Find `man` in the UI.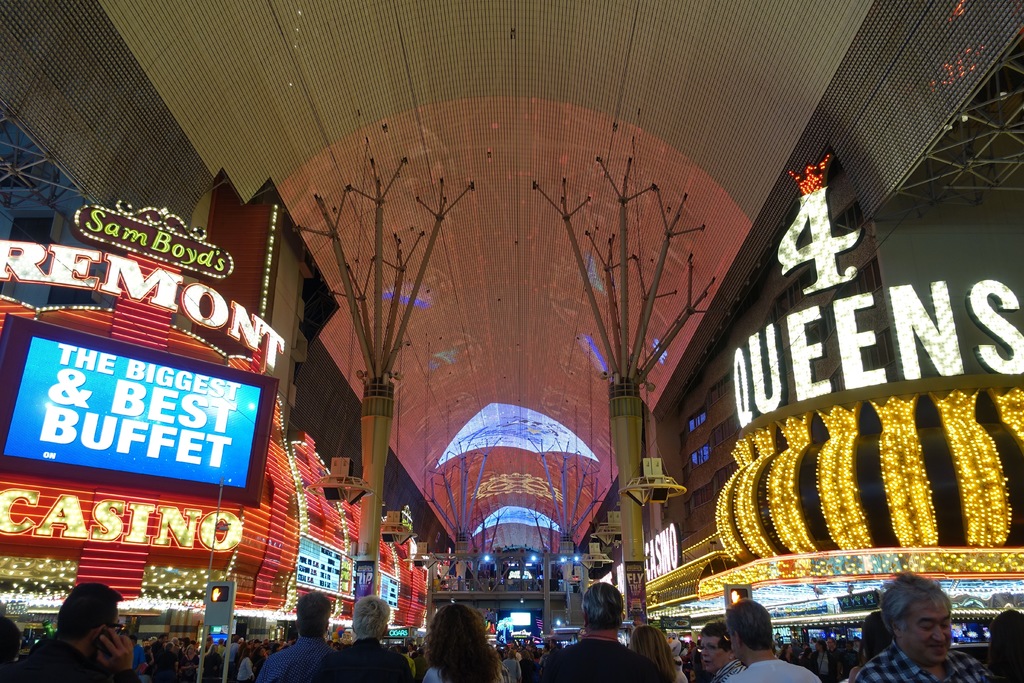
UI element at (left=328, top=596, right=414, bottom=682).
